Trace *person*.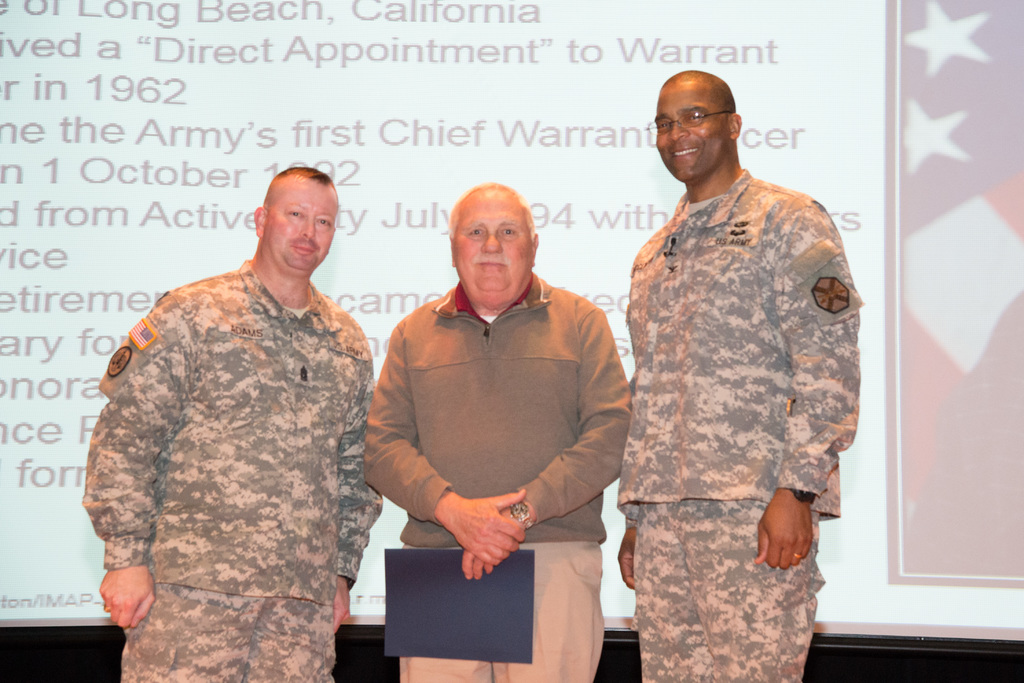
Traced to 612, 64, 868, 682.
